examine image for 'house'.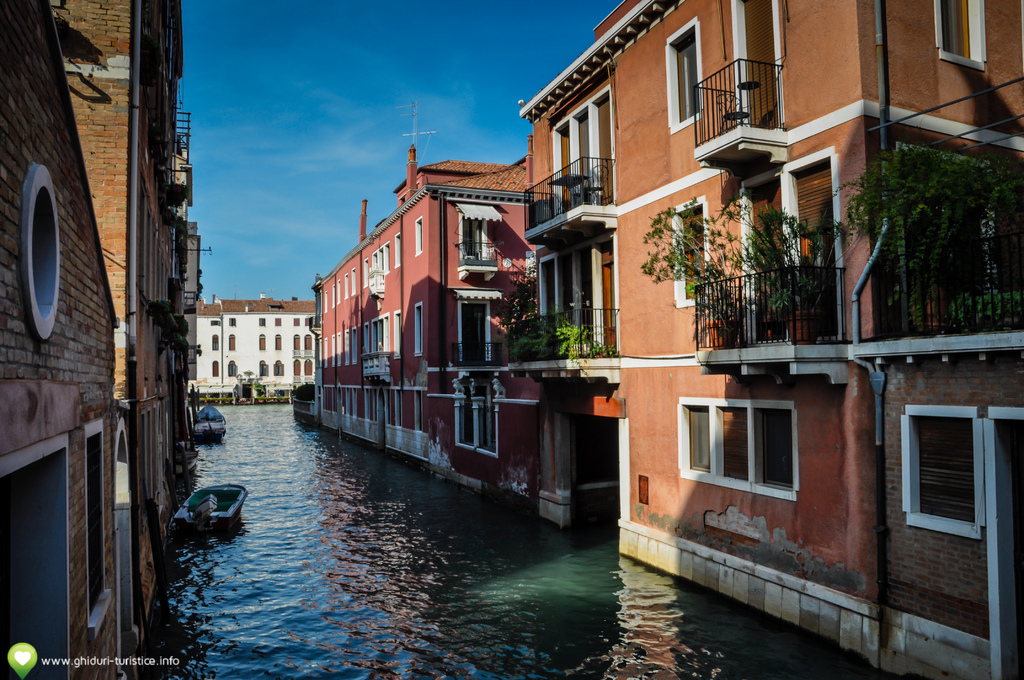
Examination result: 309 104 532 509.
